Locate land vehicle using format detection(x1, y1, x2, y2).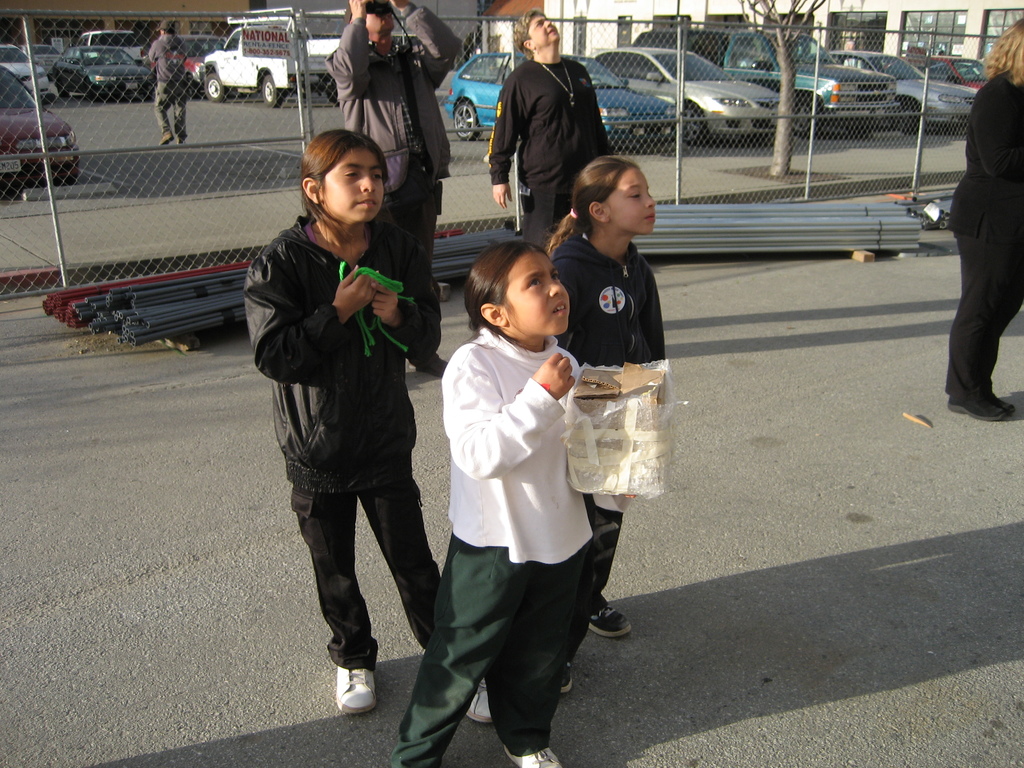
detection(591, 48, 804, 150).
